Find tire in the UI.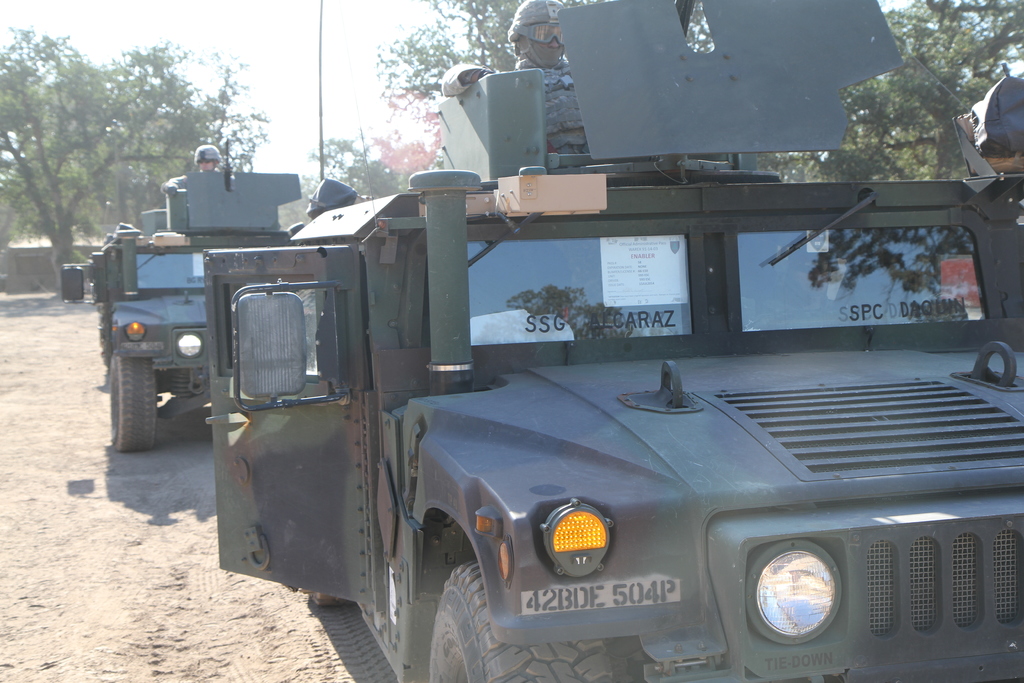
UI element at crop(303, 589, 353, 607).
